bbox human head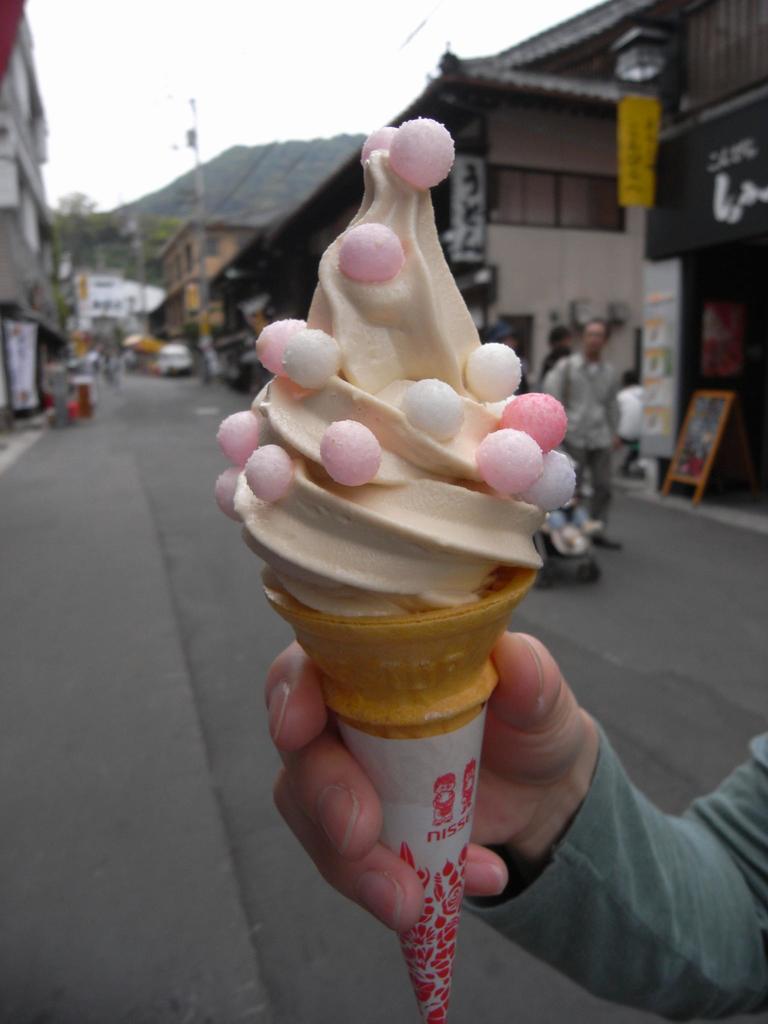
547 324 575 355
